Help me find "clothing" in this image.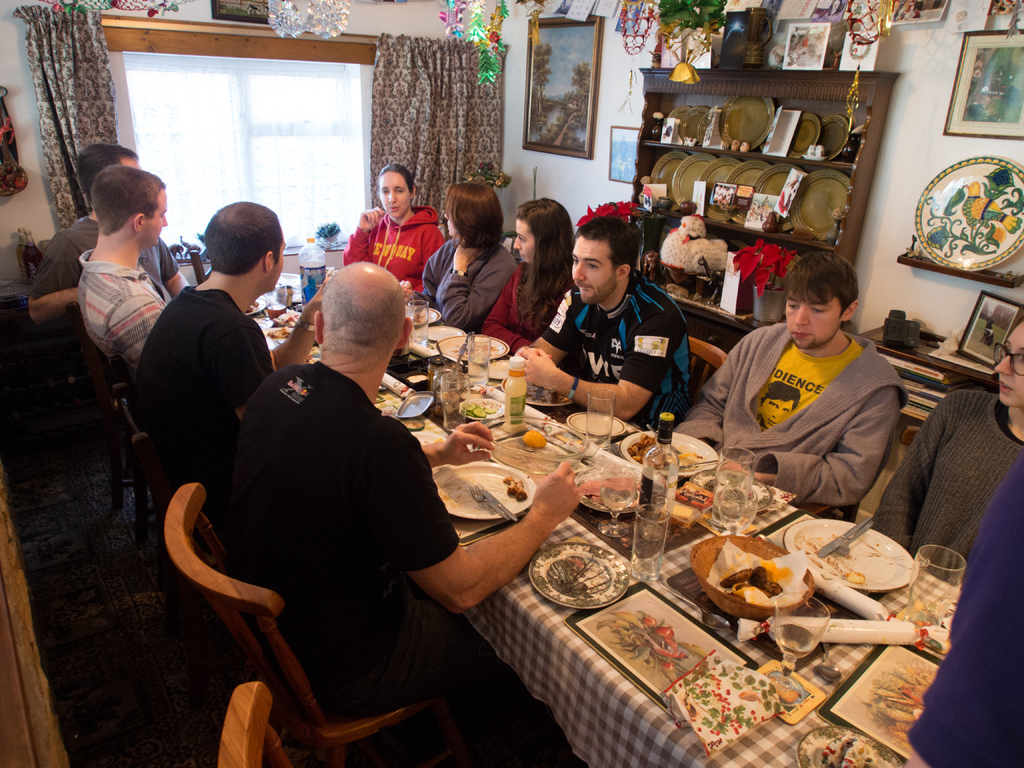
Found it: rect(74, 253, 175, 372).
